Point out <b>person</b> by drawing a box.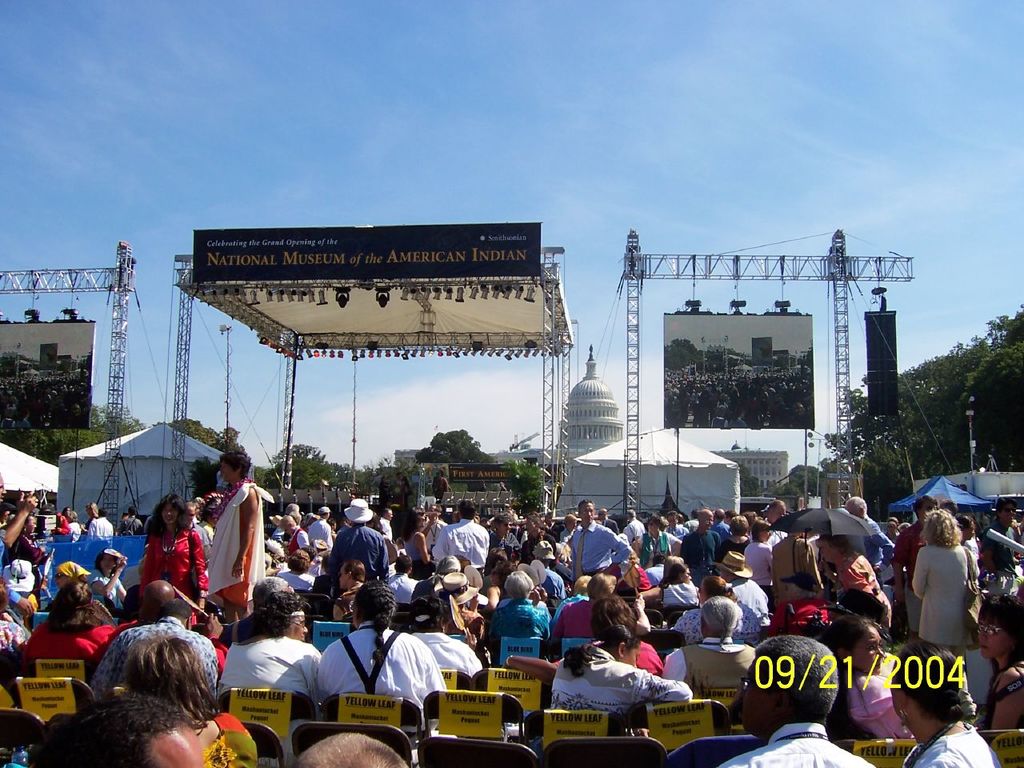
box=[214, 573, 294, 647].
